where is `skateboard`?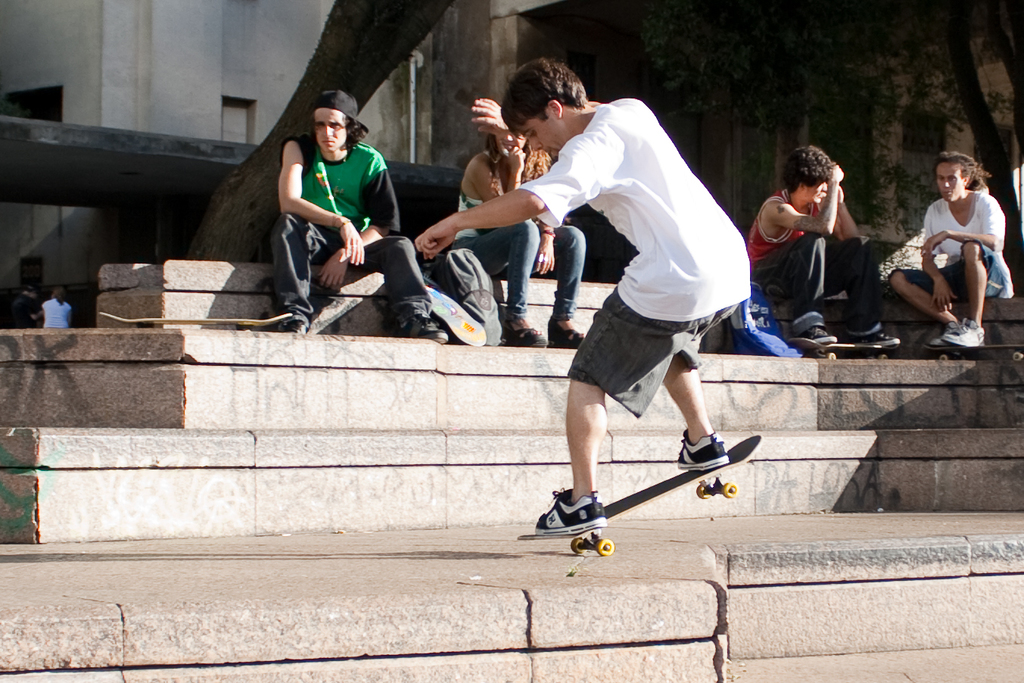
516 432 763 558.
